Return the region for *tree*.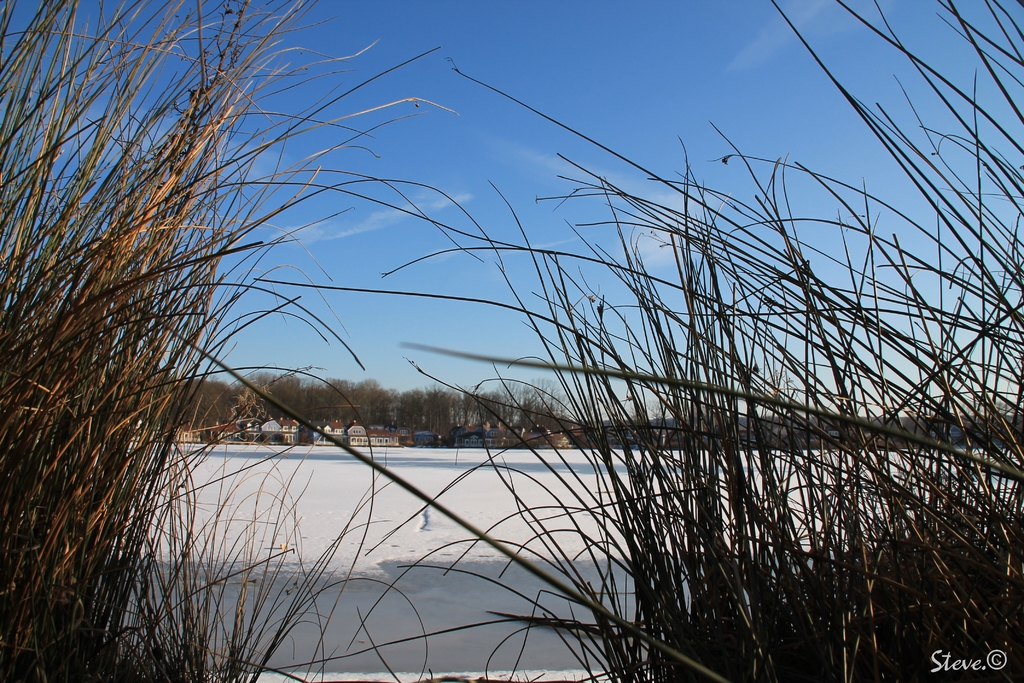
(left=309, top=375, right=333, bottom=425).
